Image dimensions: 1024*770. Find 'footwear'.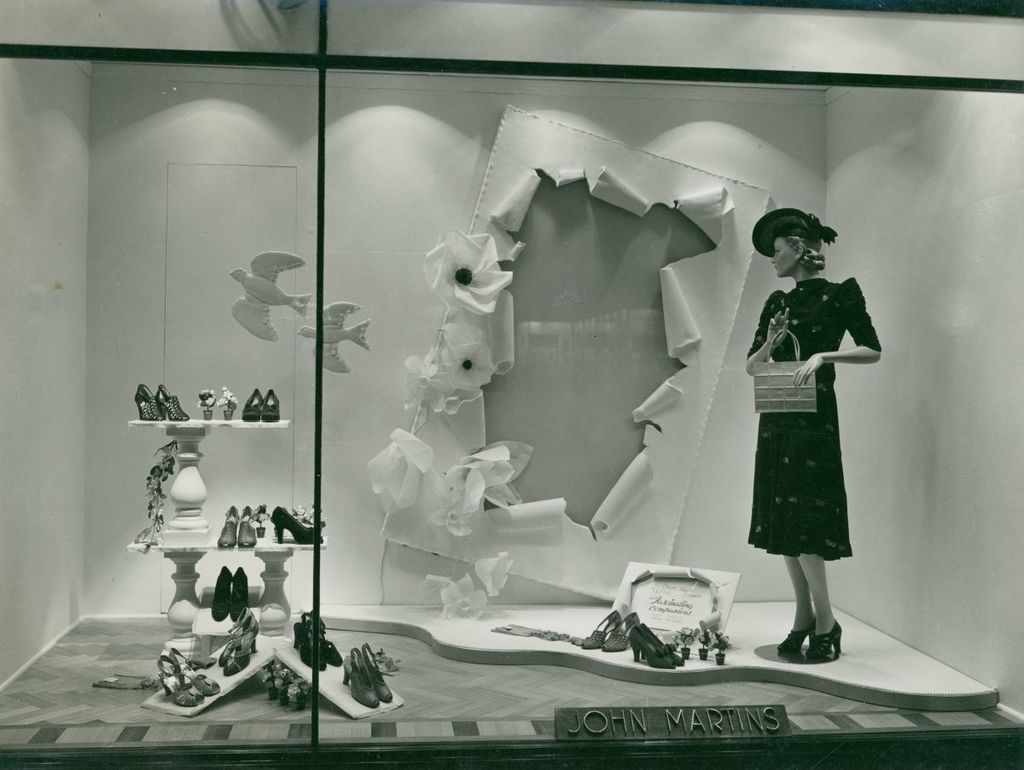
x1=230, y1=562, x2=247, y2=615.
